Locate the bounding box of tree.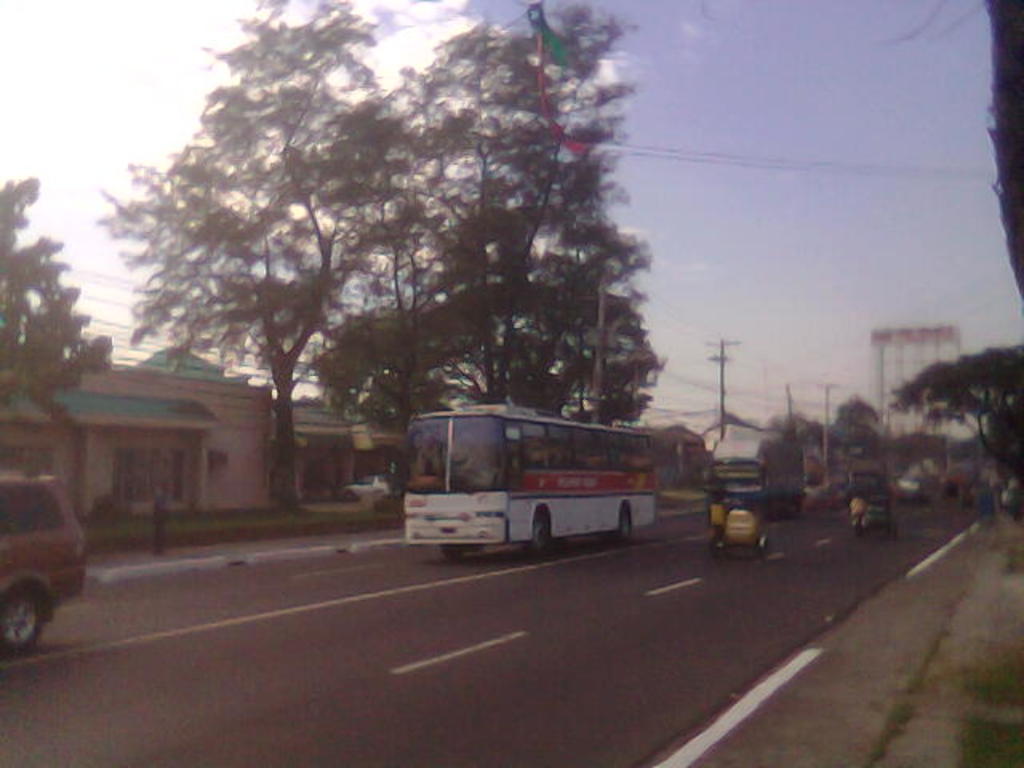
Bounding box: bbox=(886, 429, 958, 472).
